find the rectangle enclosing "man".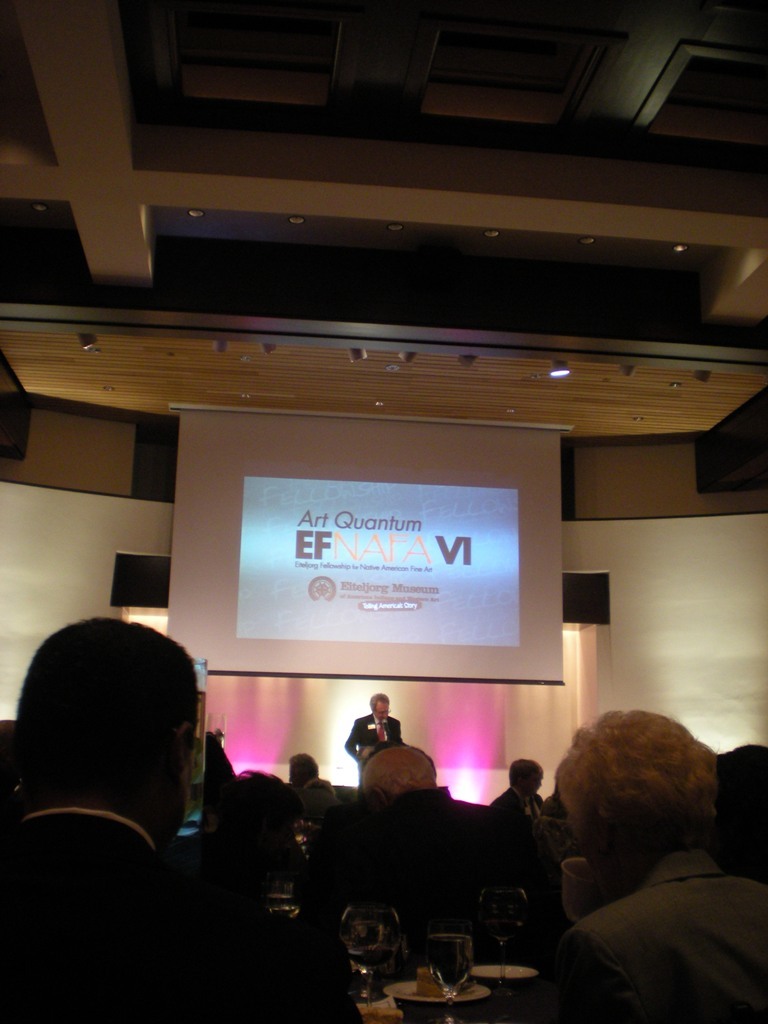
l=0, t=619, r=362, b=1023.
